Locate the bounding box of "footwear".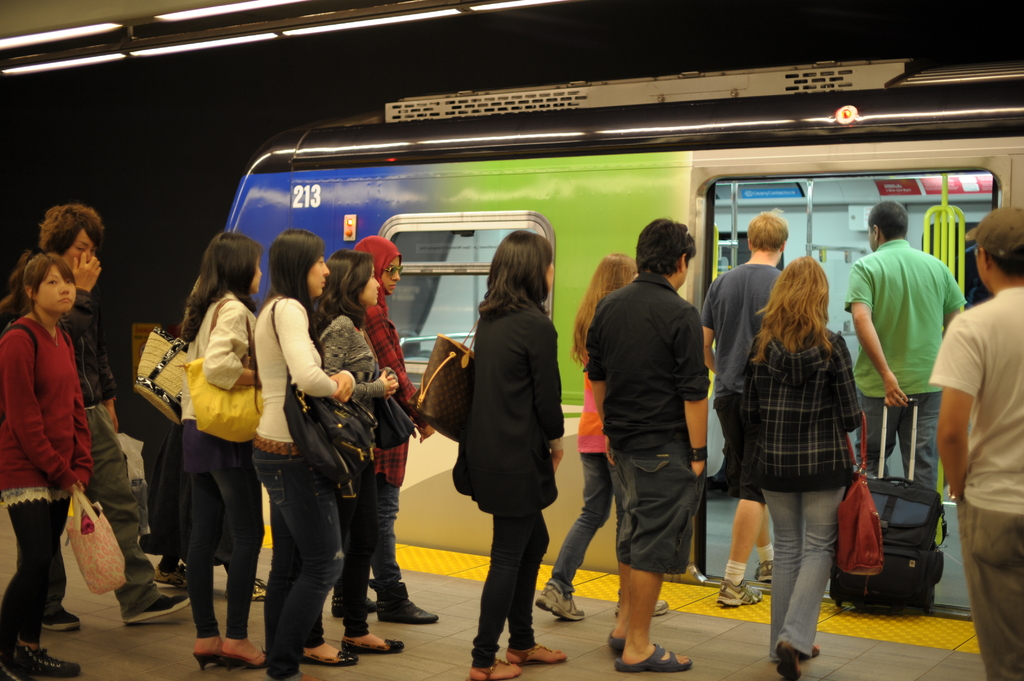
Bounding box: <bbox>223, 575, 270, 598</bbox>.
